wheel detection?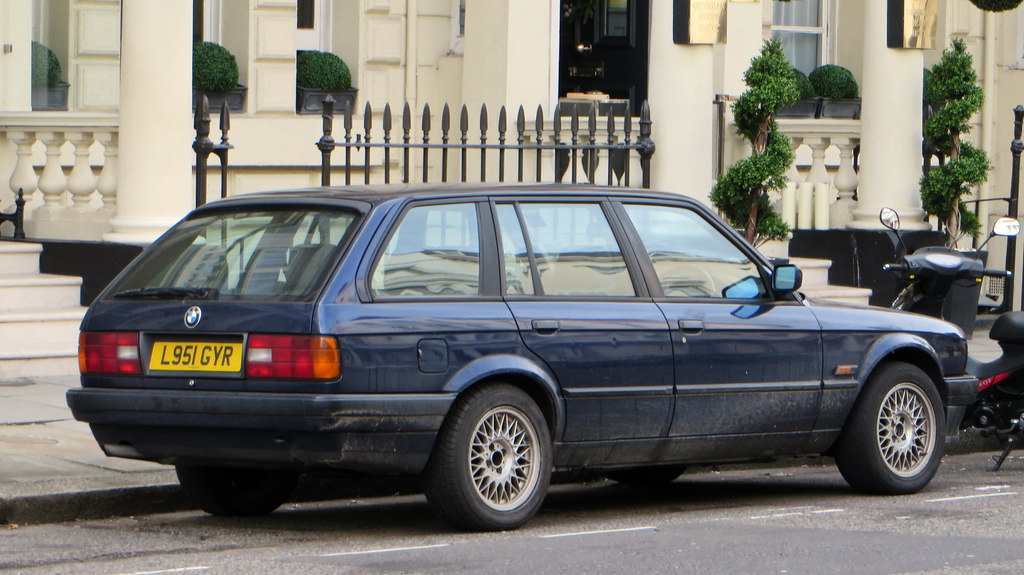
bbox(829, 354, 943, 496)
